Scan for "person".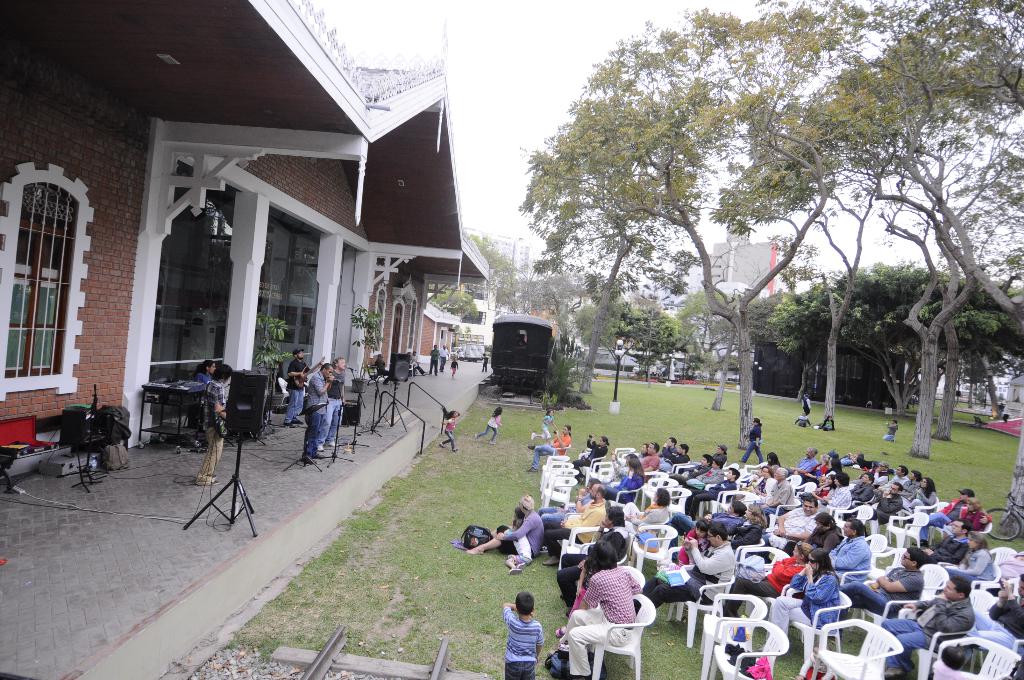
Scan result: (left=423, top=344, right=444, bottom=380).
